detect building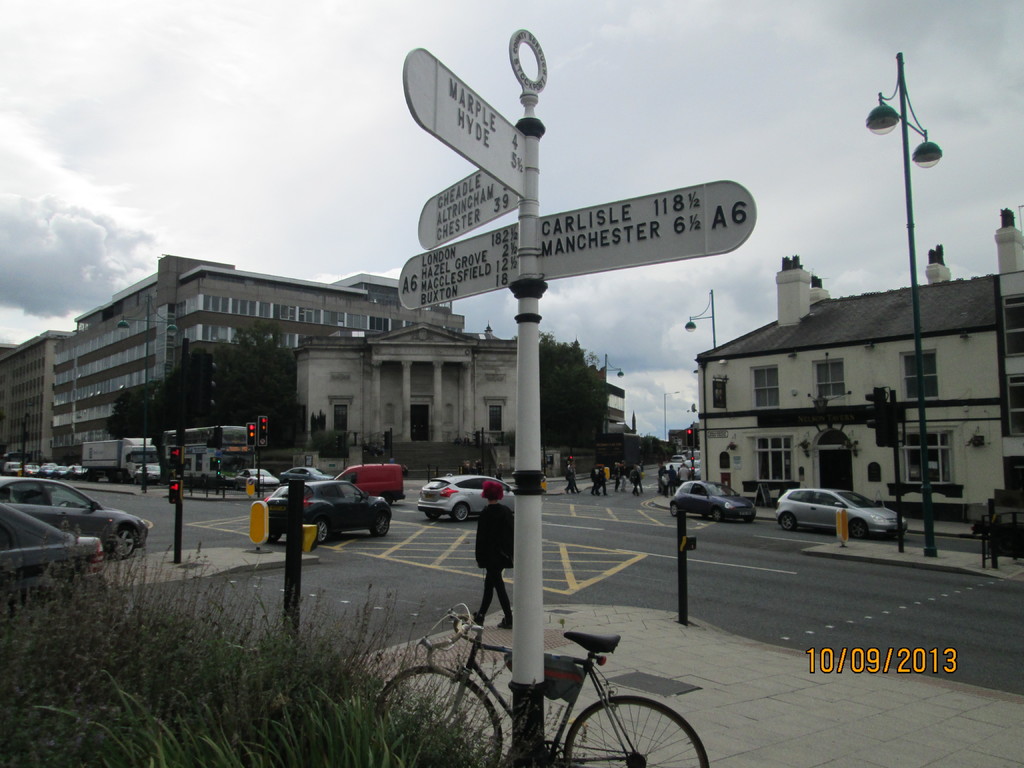
694,205,1023,534
